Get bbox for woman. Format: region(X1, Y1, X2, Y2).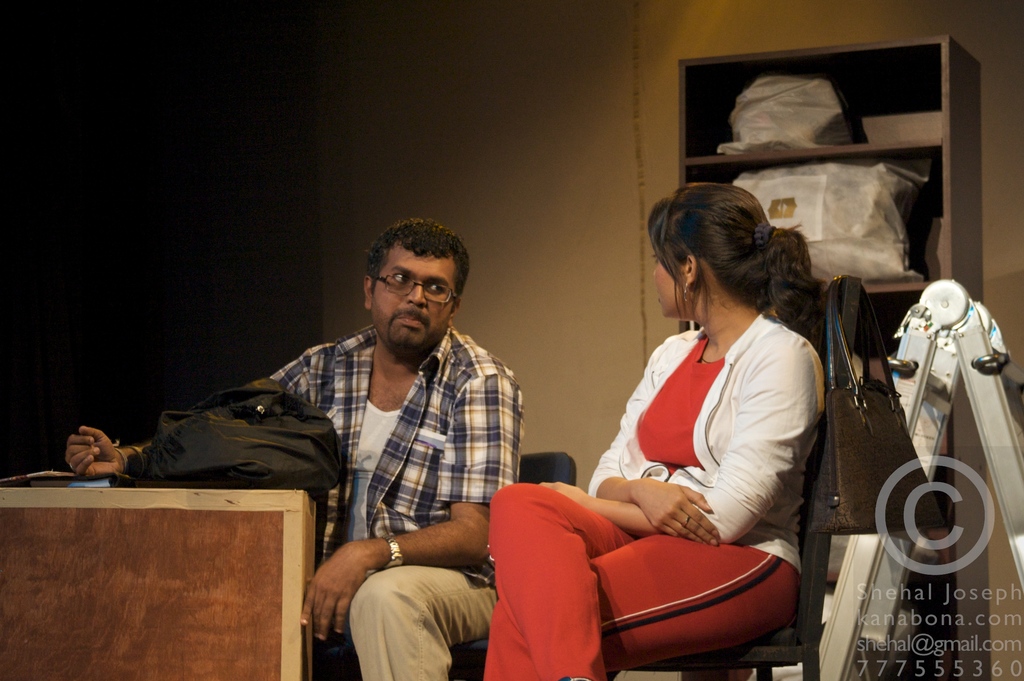
region(476, 177, 845, 680).
